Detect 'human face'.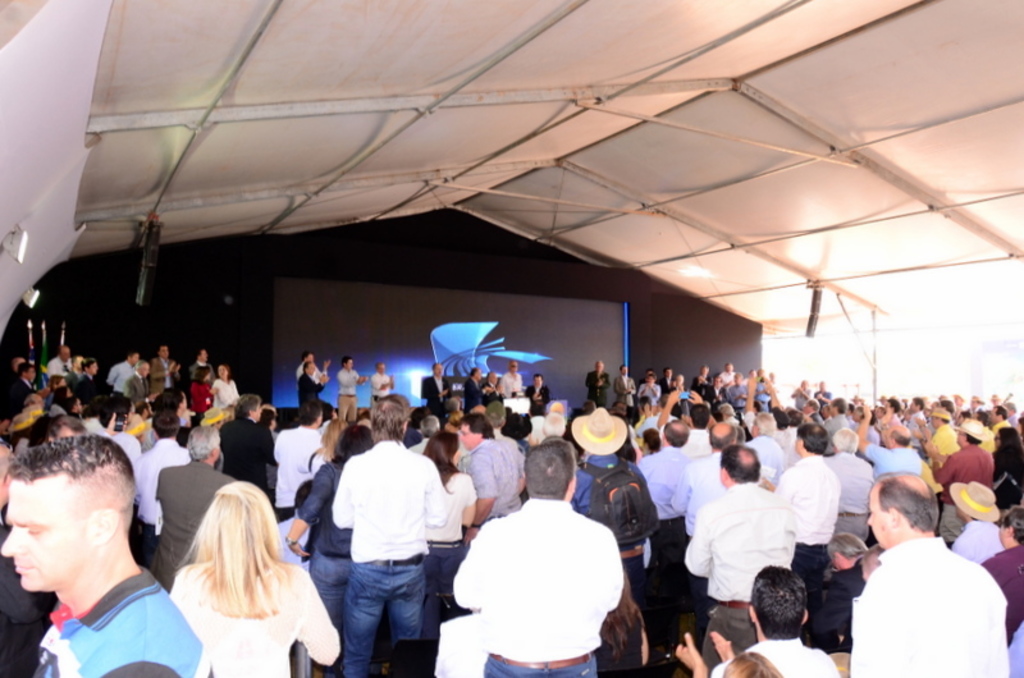
Detected at 457/426/476/452.
